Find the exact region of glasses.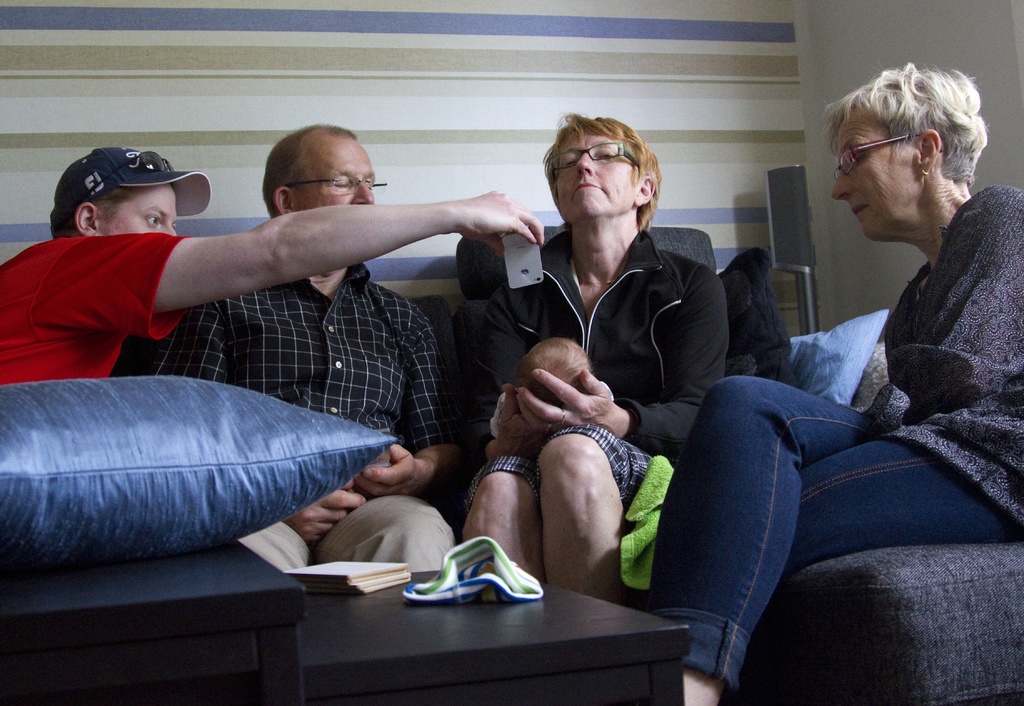
Exact region: box=[285, 179, 386, 197].
